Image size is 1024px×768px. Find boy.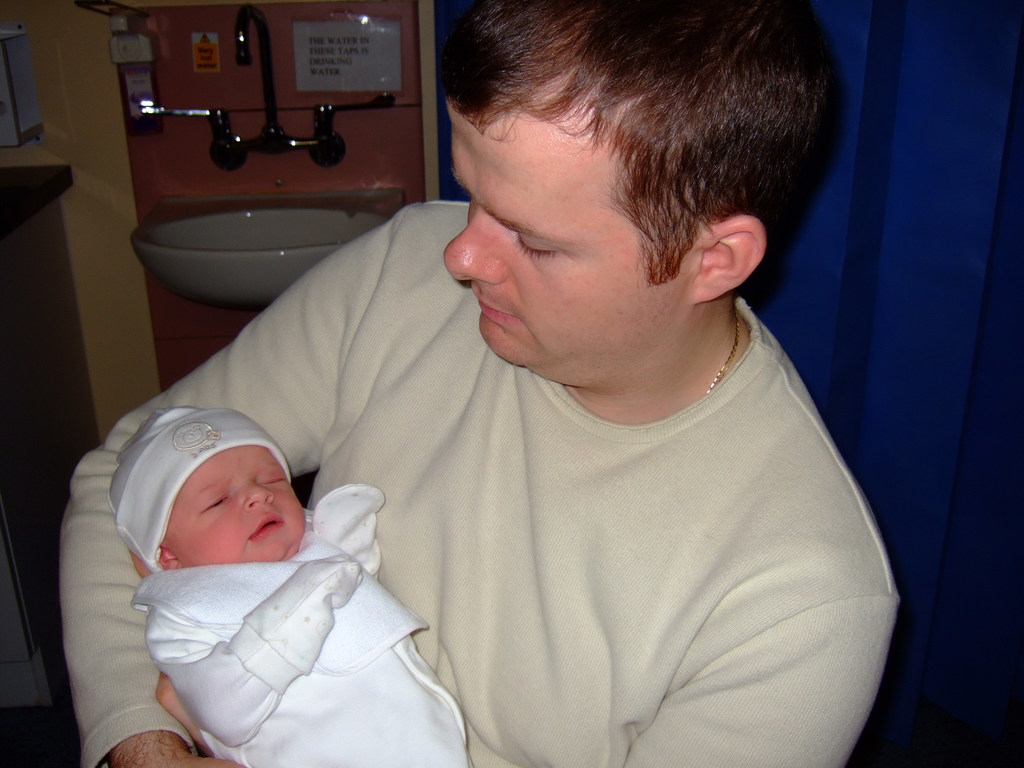
<box>111,402,494,767</box>.
